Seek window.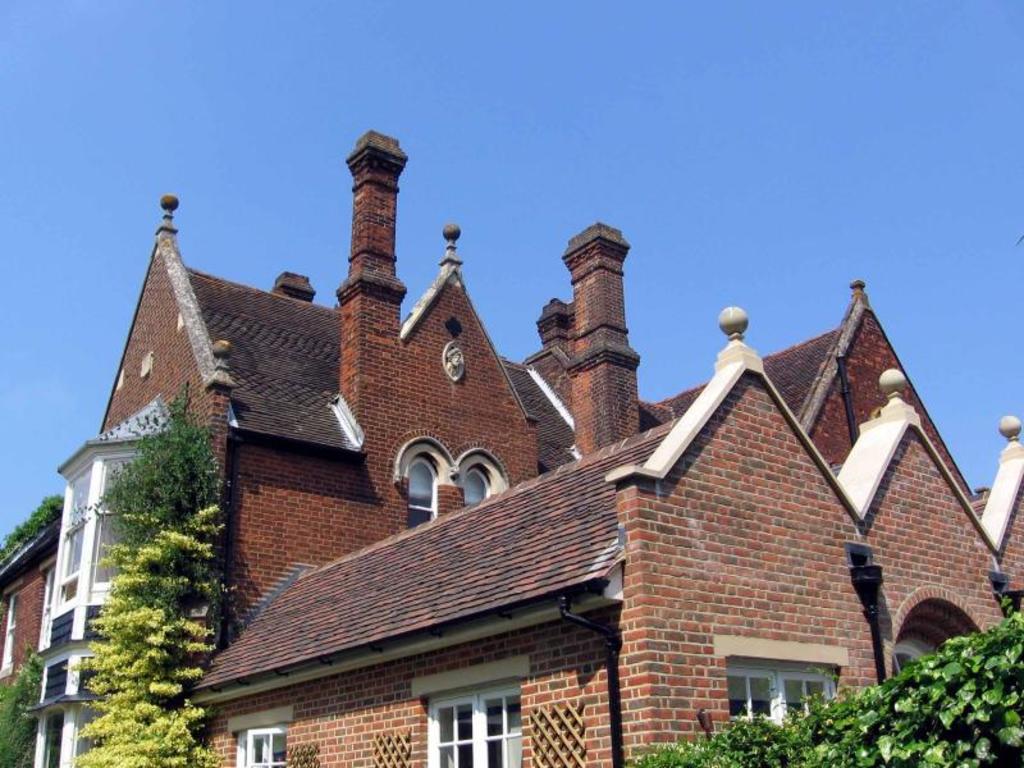
(717,637,854,749).
